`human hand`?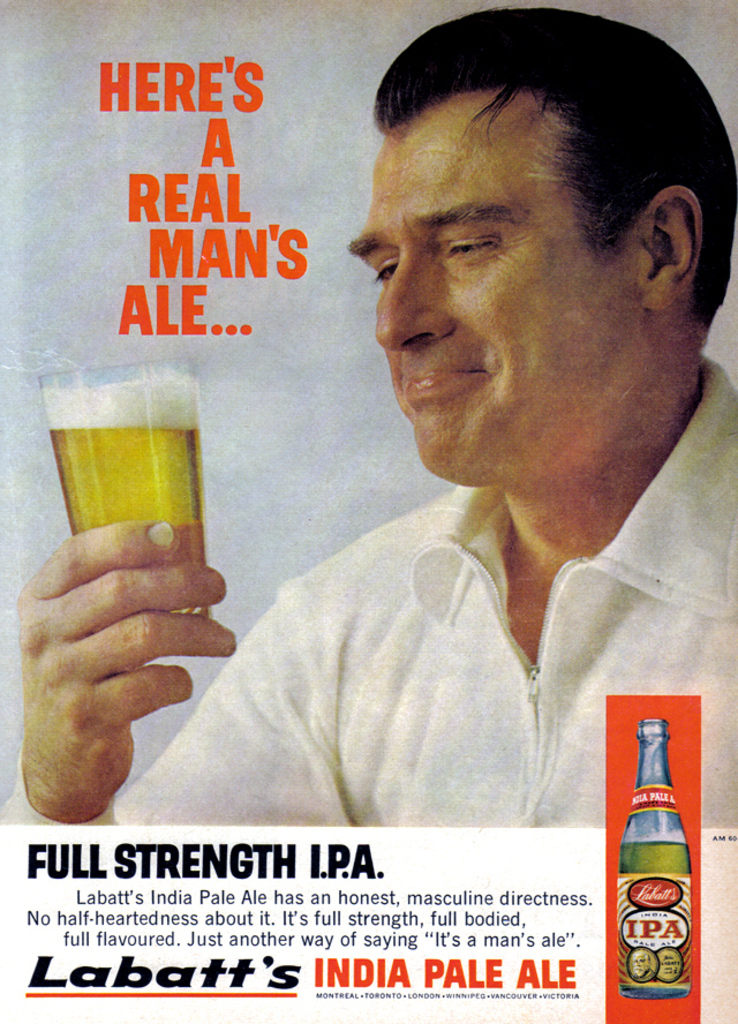
box=[0, 539, 231, 798]
